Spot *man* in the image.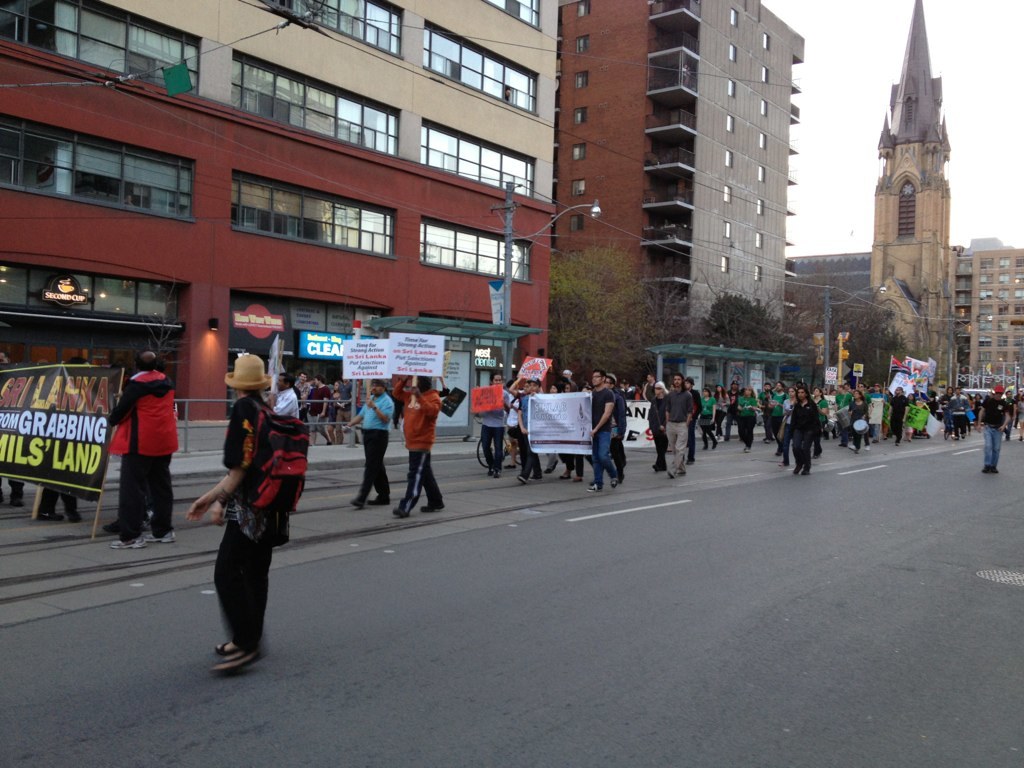
*man* found at 308,378,331,444.
